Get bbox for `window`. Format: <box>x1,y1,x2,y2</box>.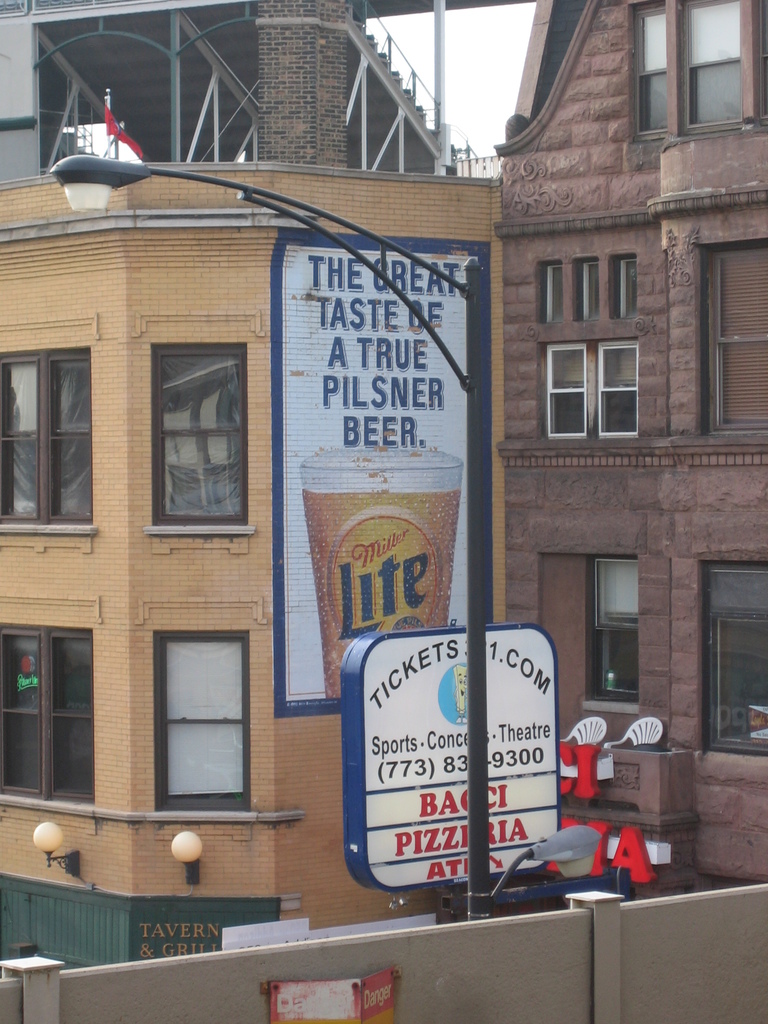
<box>589,559,639,717</box>.
